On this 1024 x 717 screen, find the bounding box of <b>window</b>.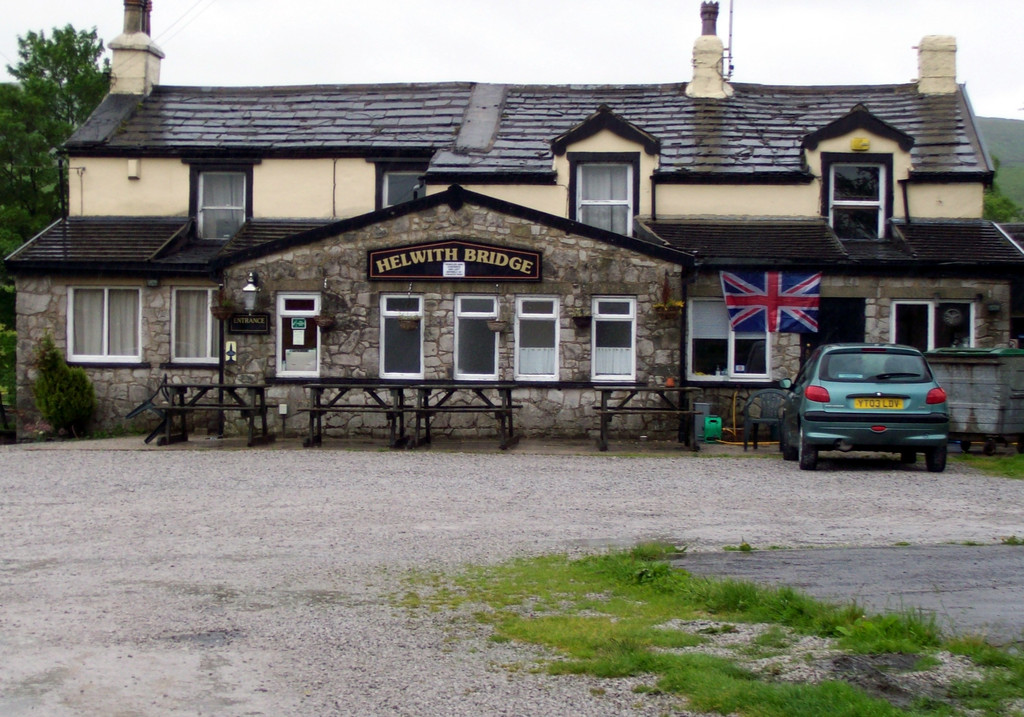
Bounding box: [x1=172, y1=287, x2=220, y2=363].
